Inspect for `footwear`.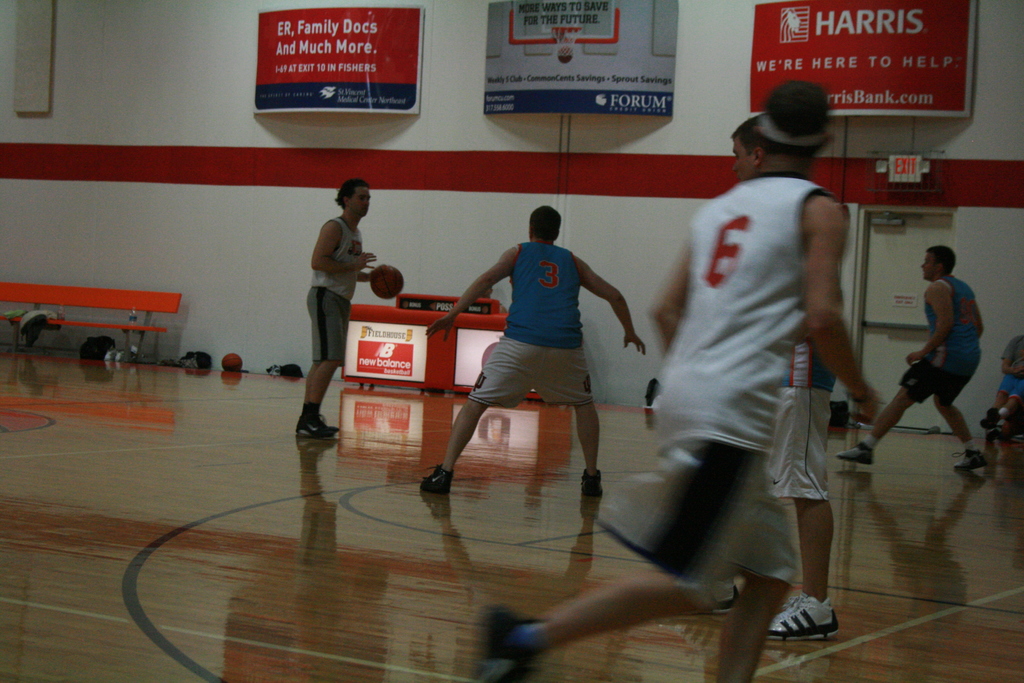
Inspection: bbox(474, 605, 538, 682).
